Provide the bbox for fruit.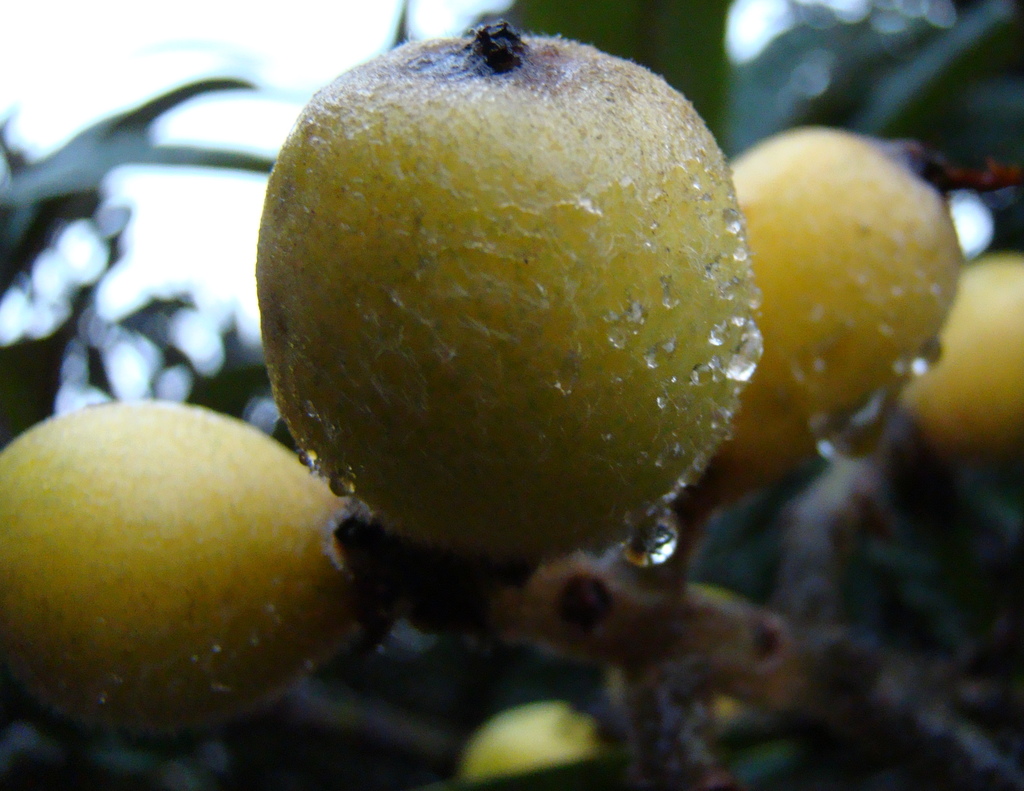
pyautogui.locateOnScreen(898, 253, 1023, 466).
